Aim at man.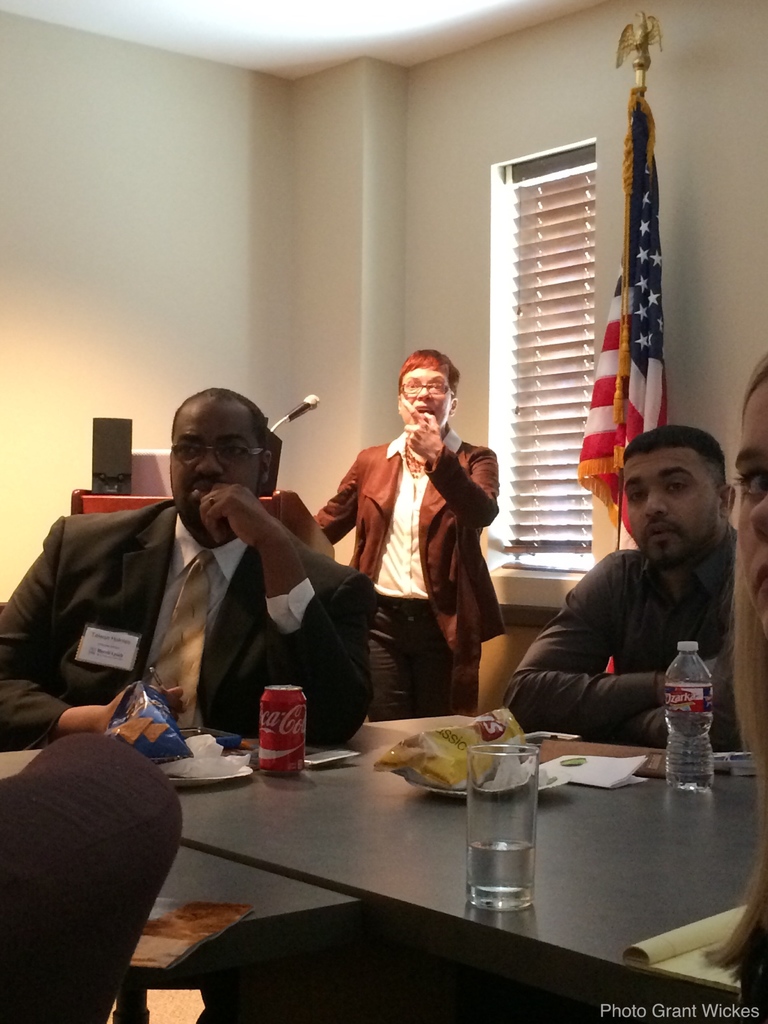
Aimed at bbox(7, 403, 391, 778).
